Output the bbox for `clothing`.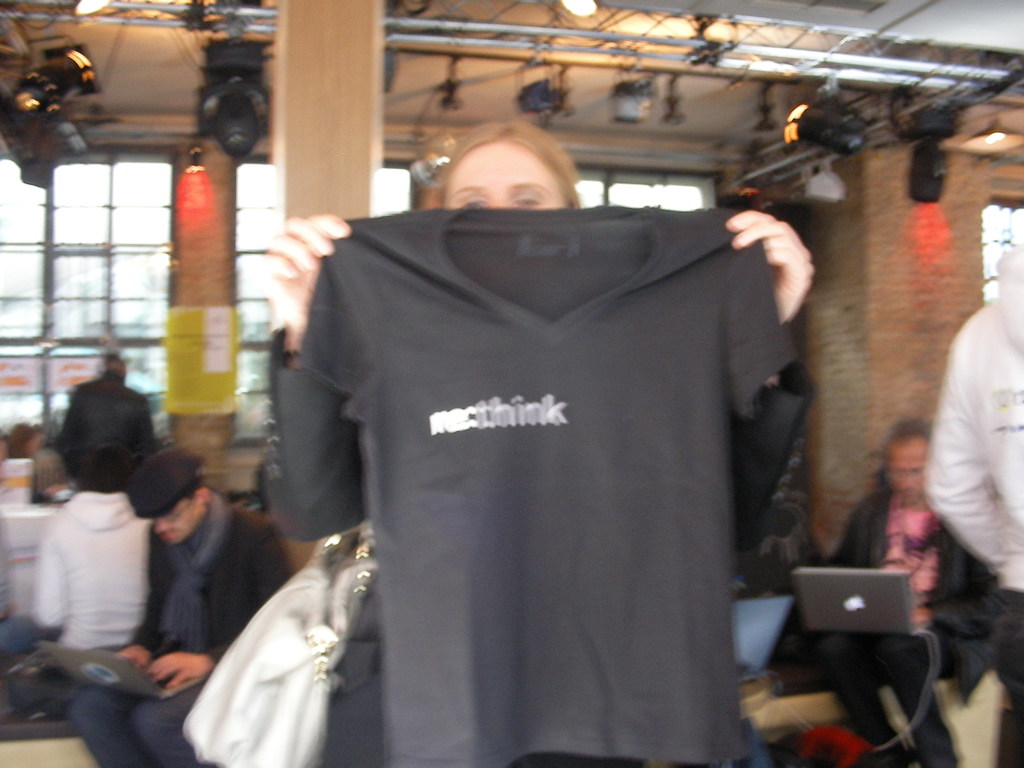
926:243:1023:767.
